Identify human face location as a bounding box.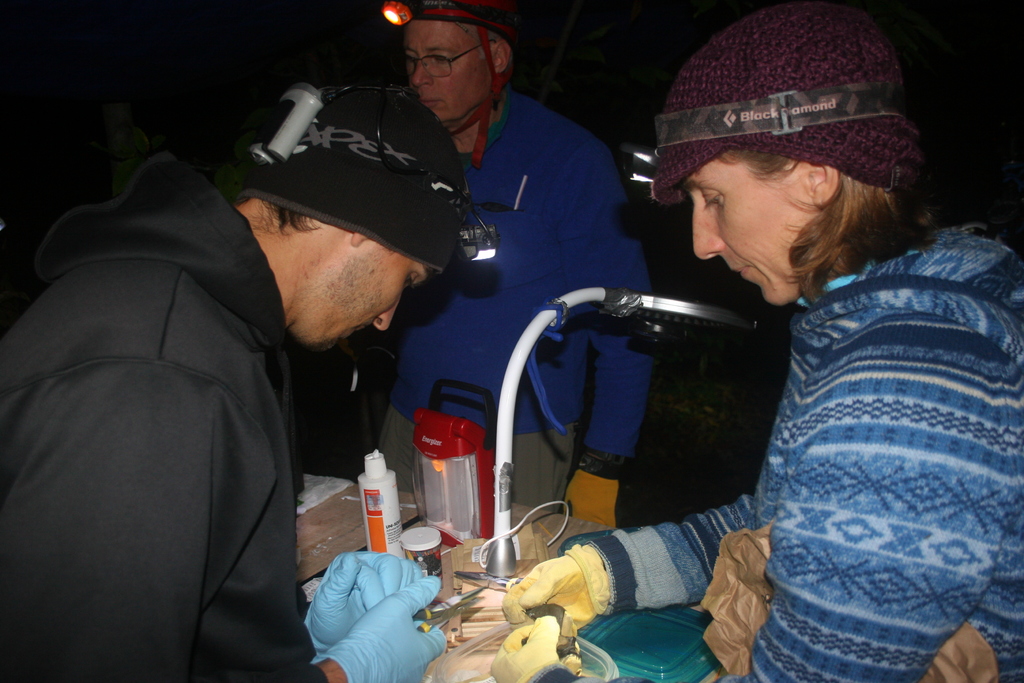
bbox(296, 244, 434, 347).
